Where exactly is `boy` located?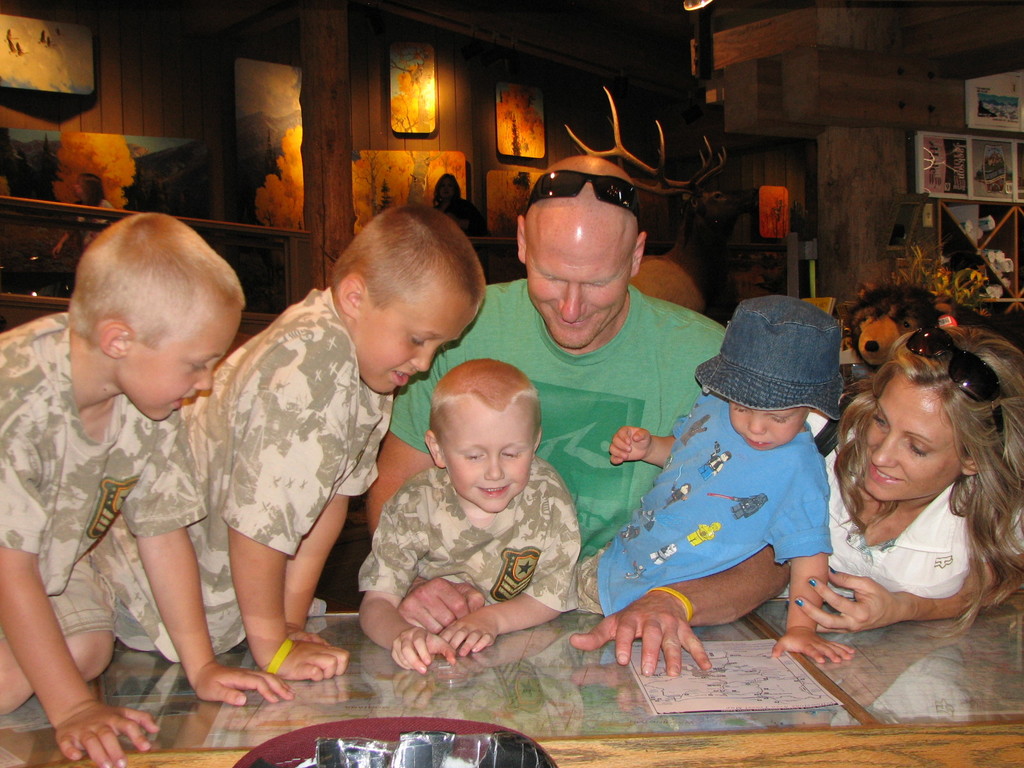
Its bounding box is detection(577, 297, 857, 662).
